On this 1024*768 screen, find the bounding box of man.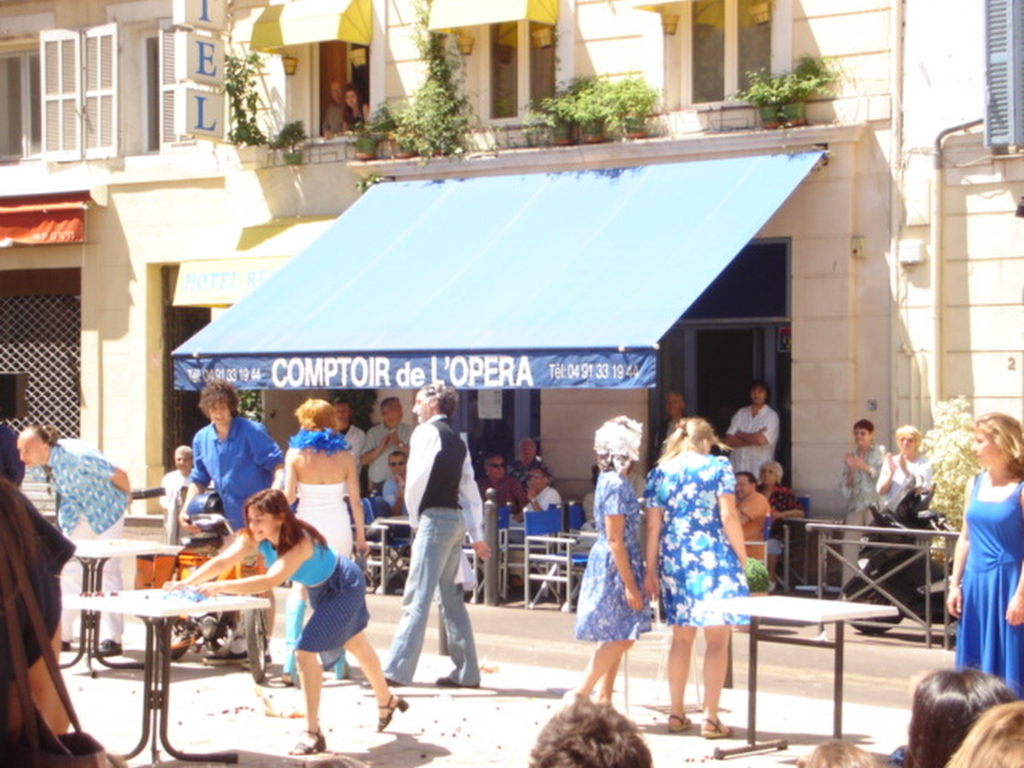
Bounding box: pyautogui.locateOnScreen(472, 454, 527, 513).
